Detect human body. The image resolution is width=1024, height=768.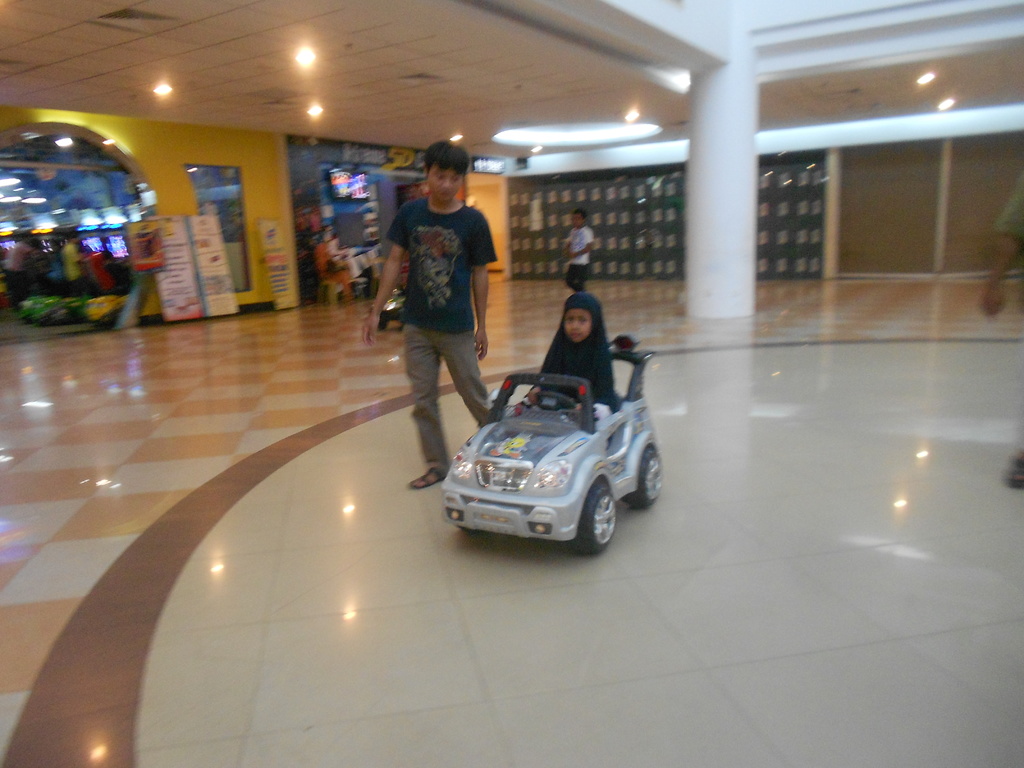
select_region(530, 289, 630, 426).
